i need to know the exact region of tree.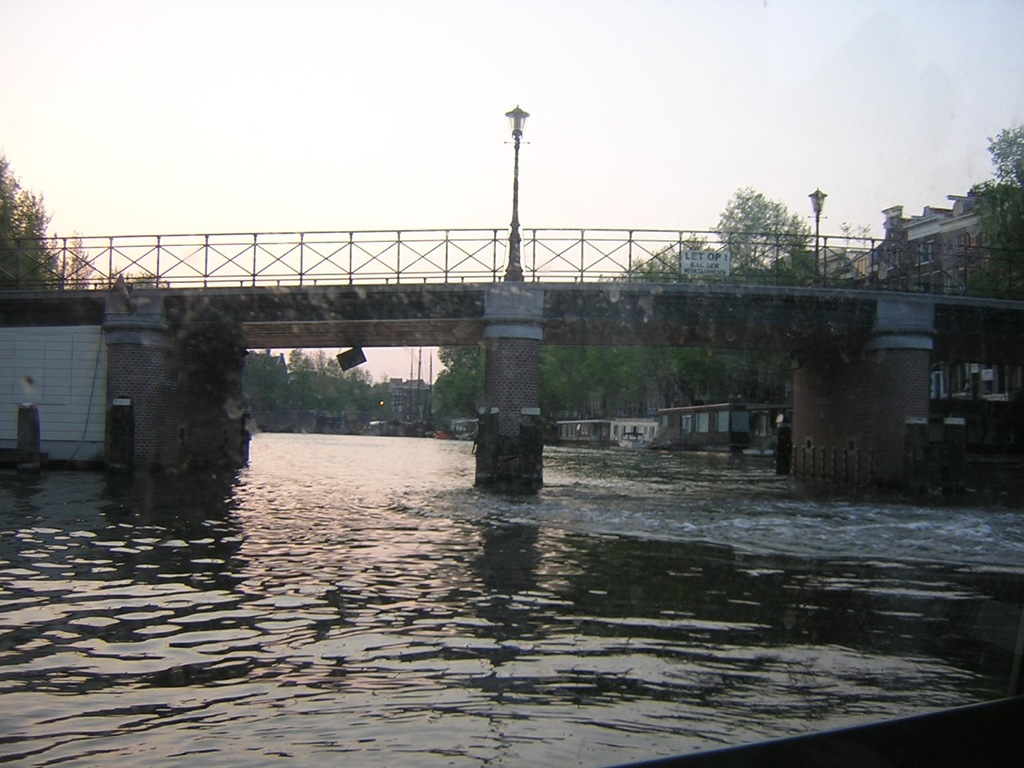
Region: bbox=[957, 115, 1023, 303].
